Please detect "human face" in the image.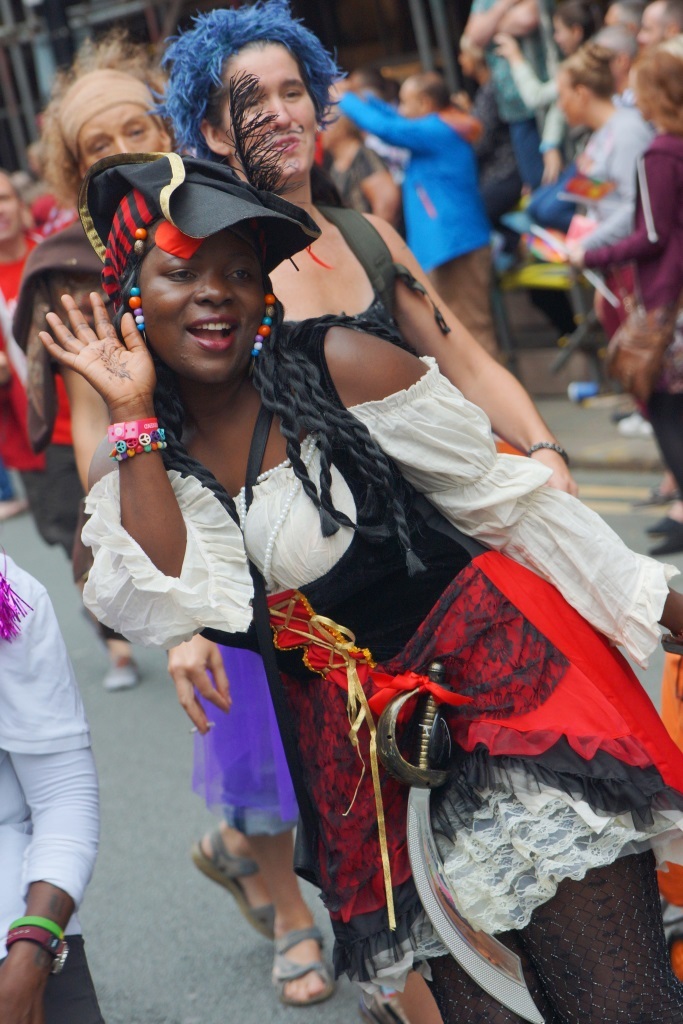
Rect(137, 230, 263, 386).
